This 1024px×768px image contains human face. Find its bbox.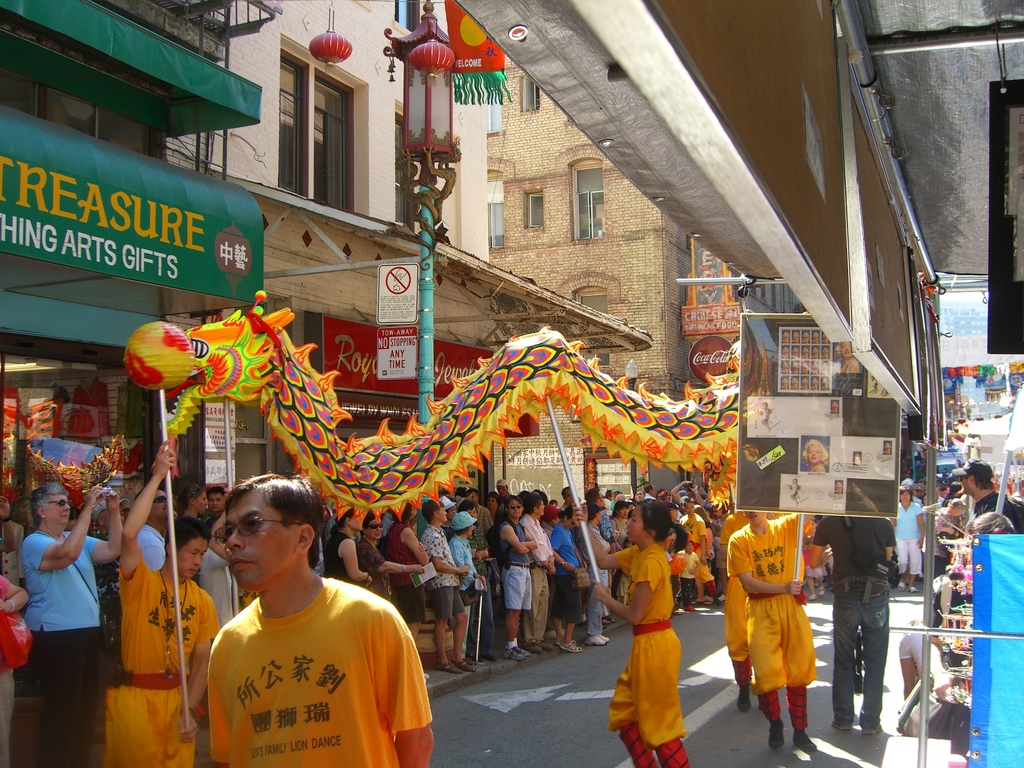
{"left": 805, "top": 443, "right": 824, "bottom": 464}.
